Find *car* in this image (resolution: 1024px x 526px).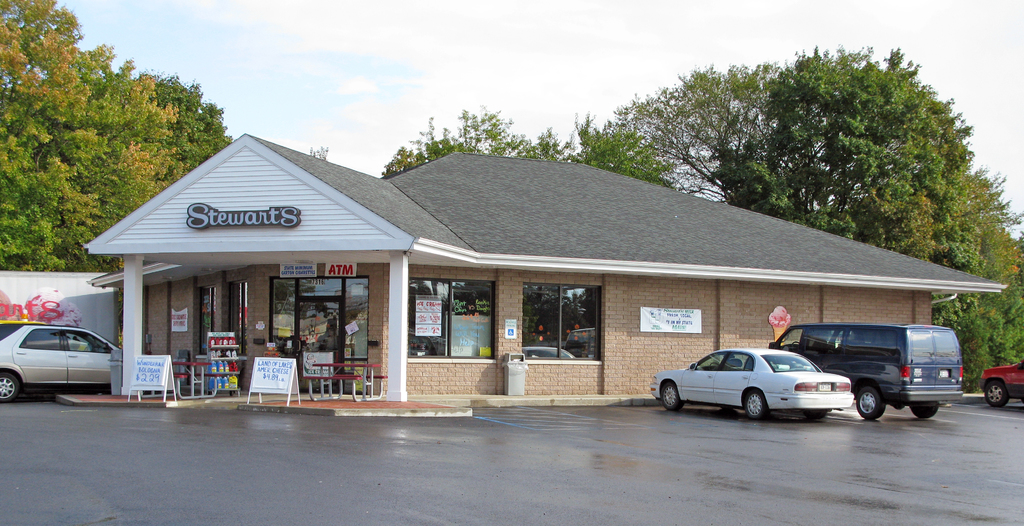
649 346 852 419.
